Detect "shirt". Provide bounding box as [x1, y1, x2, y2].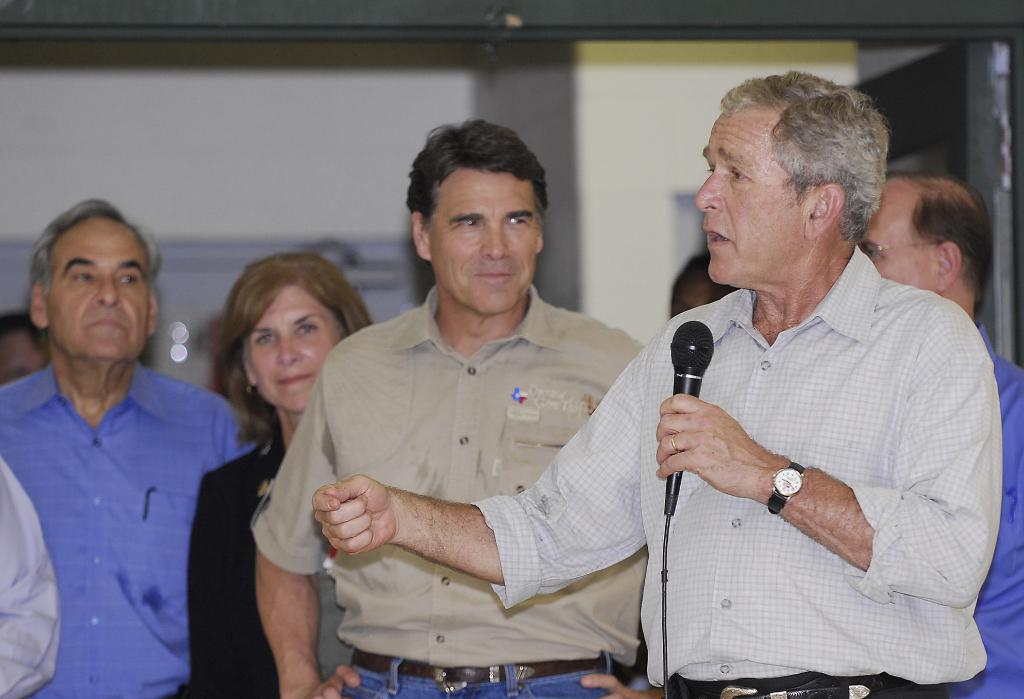
[1, 294, 248, 687].
